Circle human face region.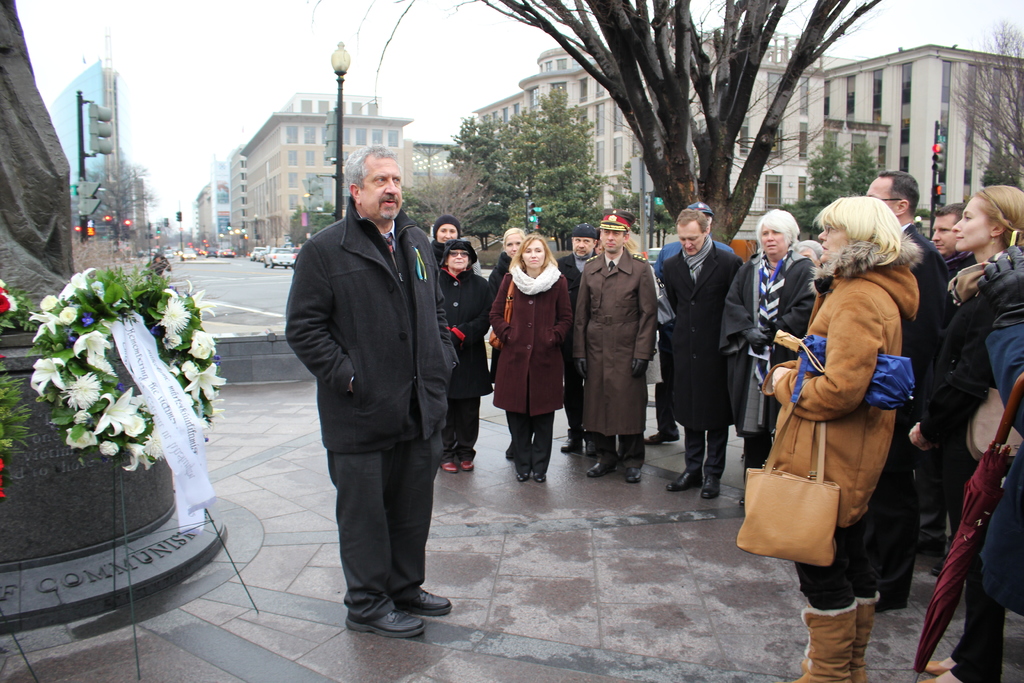
Region: 601, 226, 625, 252.
